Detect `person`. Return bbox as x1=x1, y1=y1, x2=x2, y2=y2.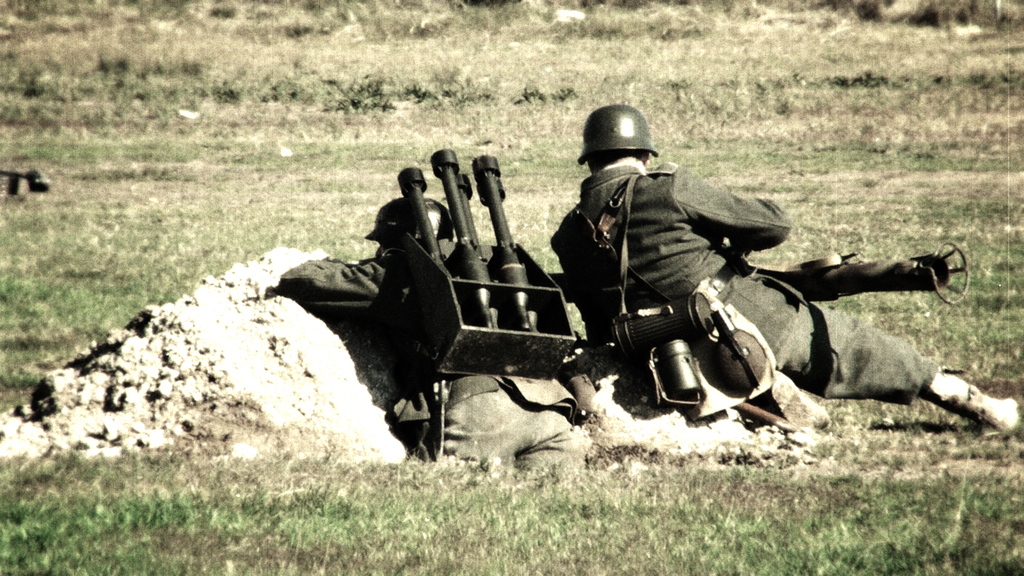
x1=546, y1=98, x2=1022, y2=446.
